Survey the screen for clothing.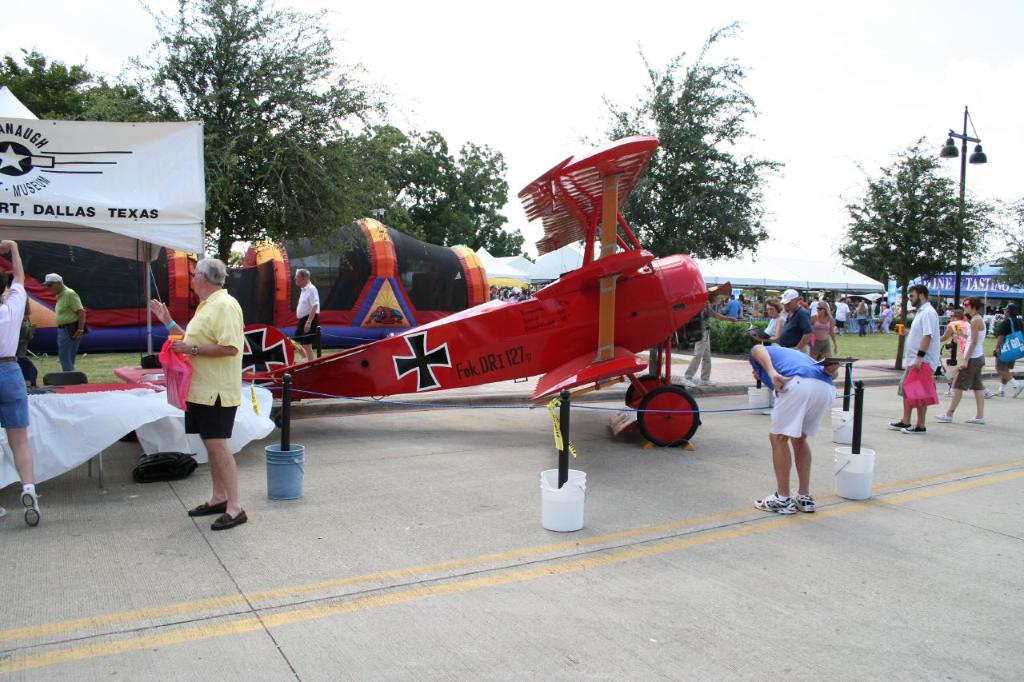
Survey found: detection(782, 304, 810, 357).
